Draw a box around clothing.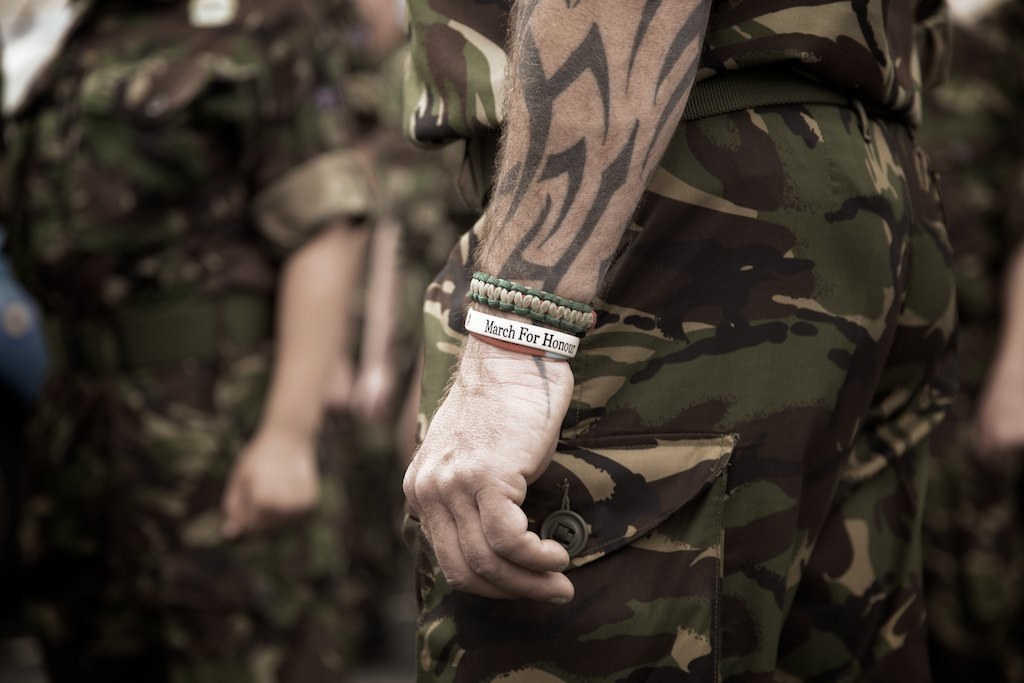
(402,0,935,682).
